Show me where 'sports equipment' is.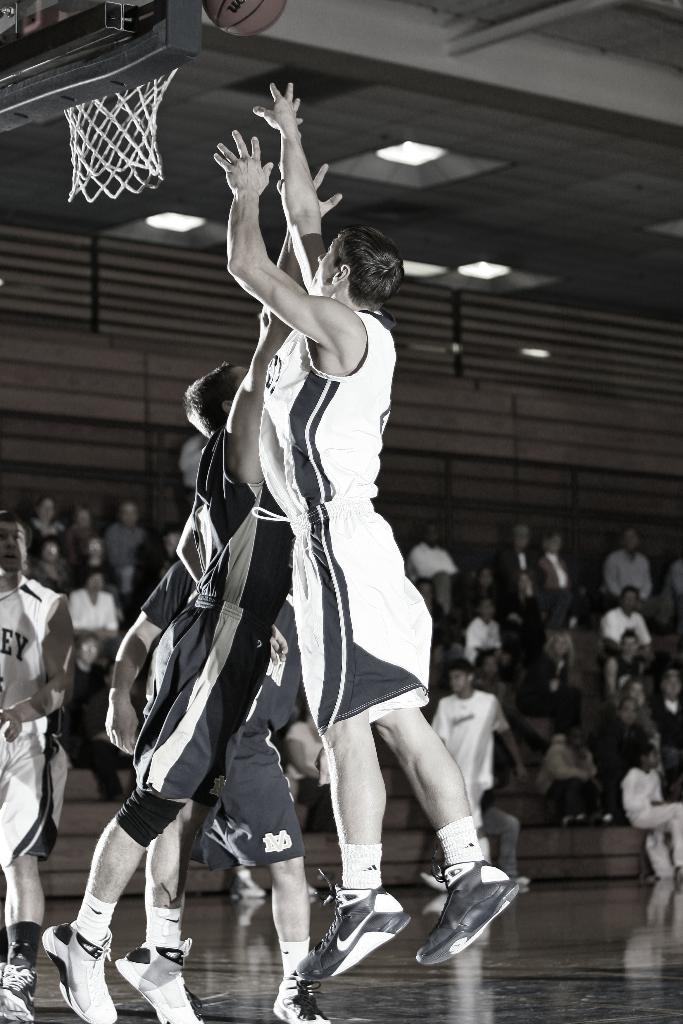
'sports equipment' is at 0 979 45 1023.
